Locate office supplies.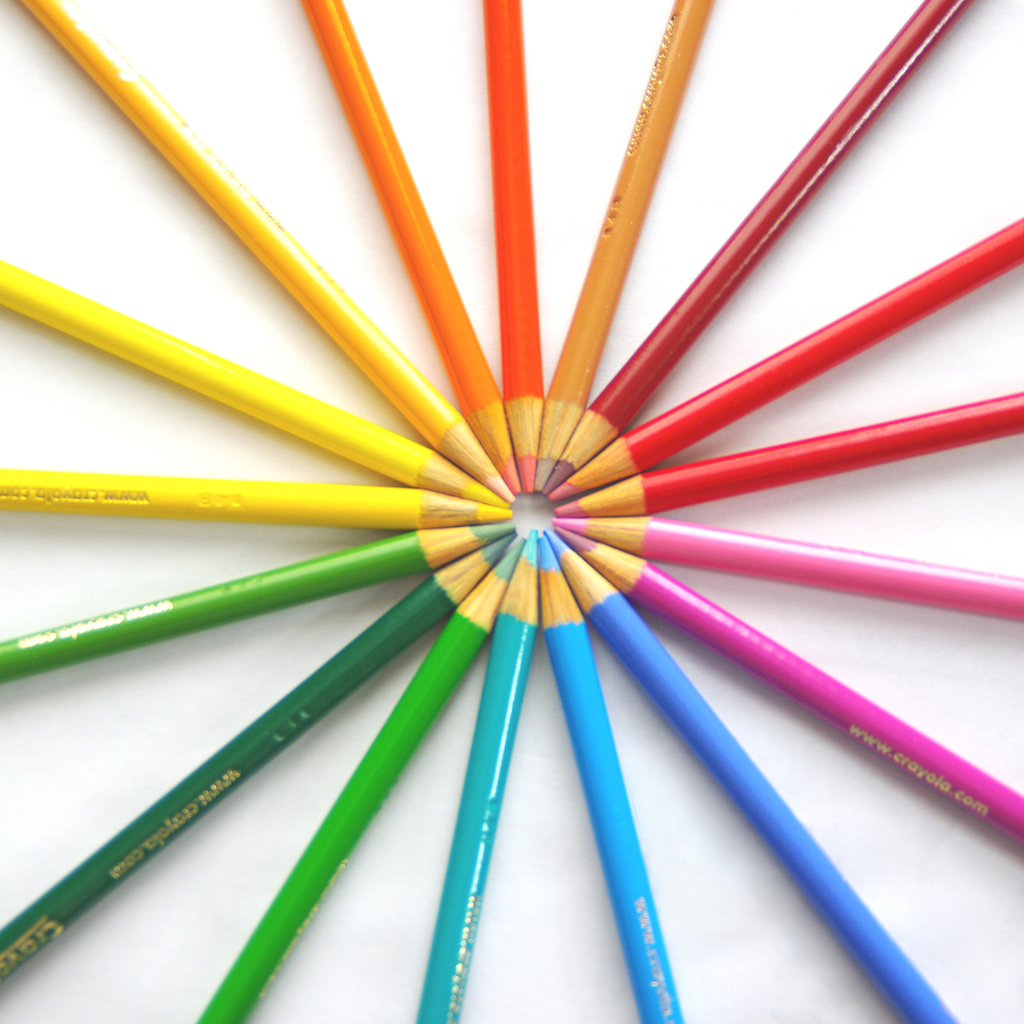
Bounding box: {"left": 534, "top": 540, "right": 683, "bottom": 1023}.
